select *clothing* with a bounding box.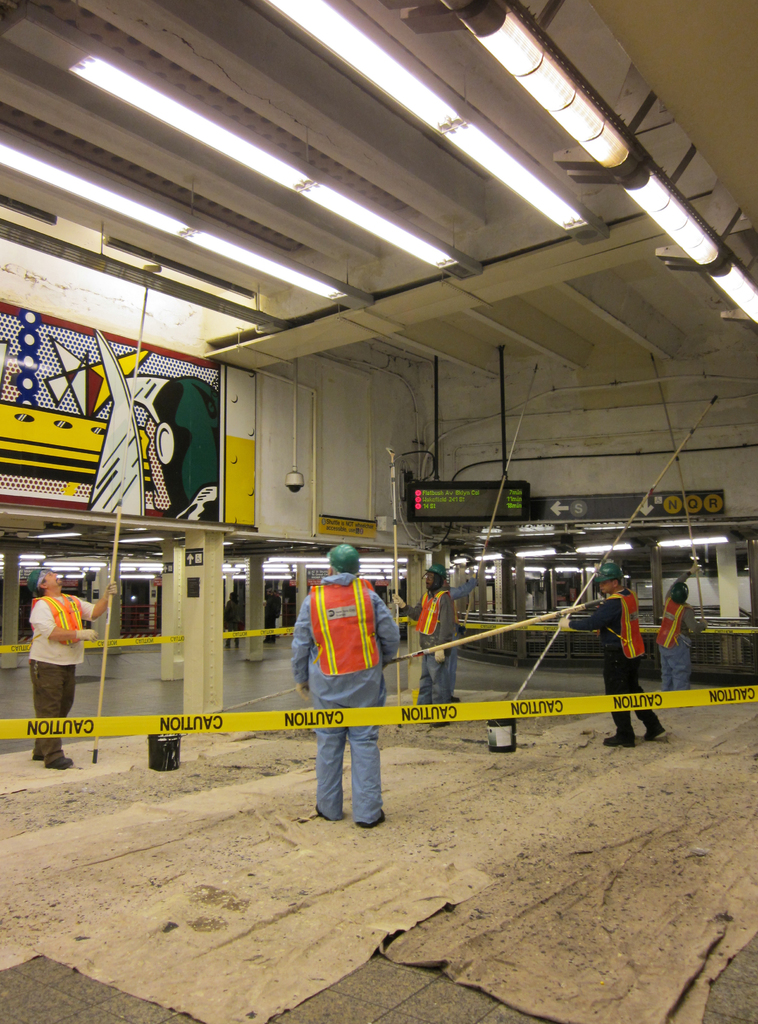
293/577/397/706.
